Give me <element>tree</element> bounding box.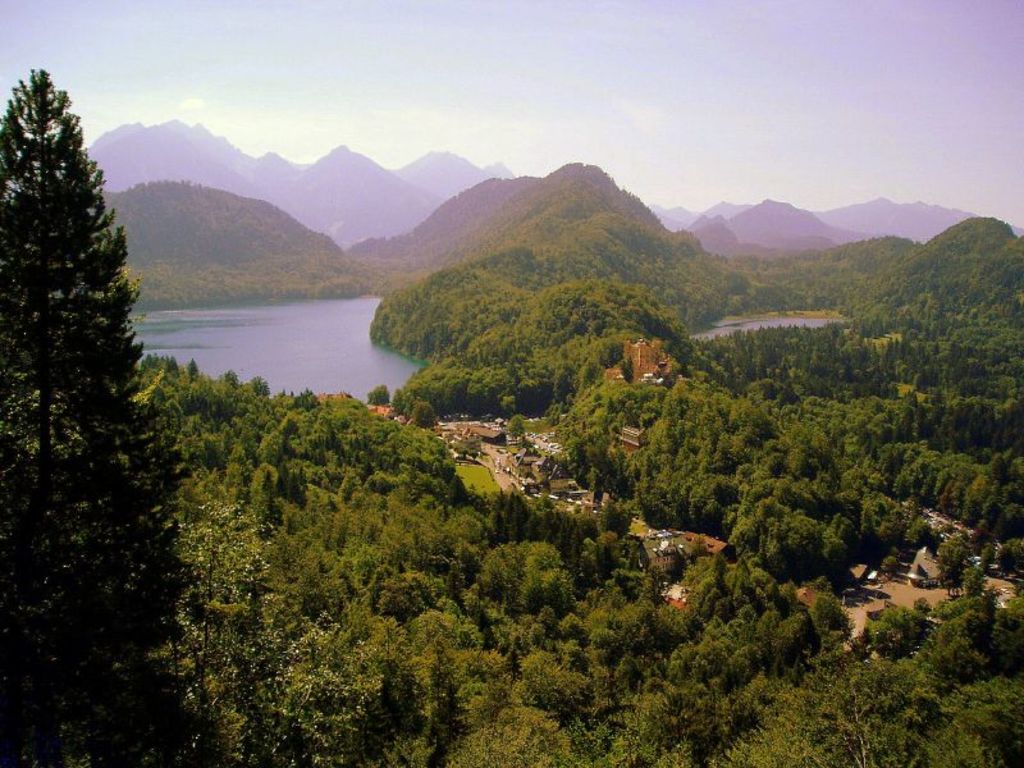
box(0, 67, 143, 489).
